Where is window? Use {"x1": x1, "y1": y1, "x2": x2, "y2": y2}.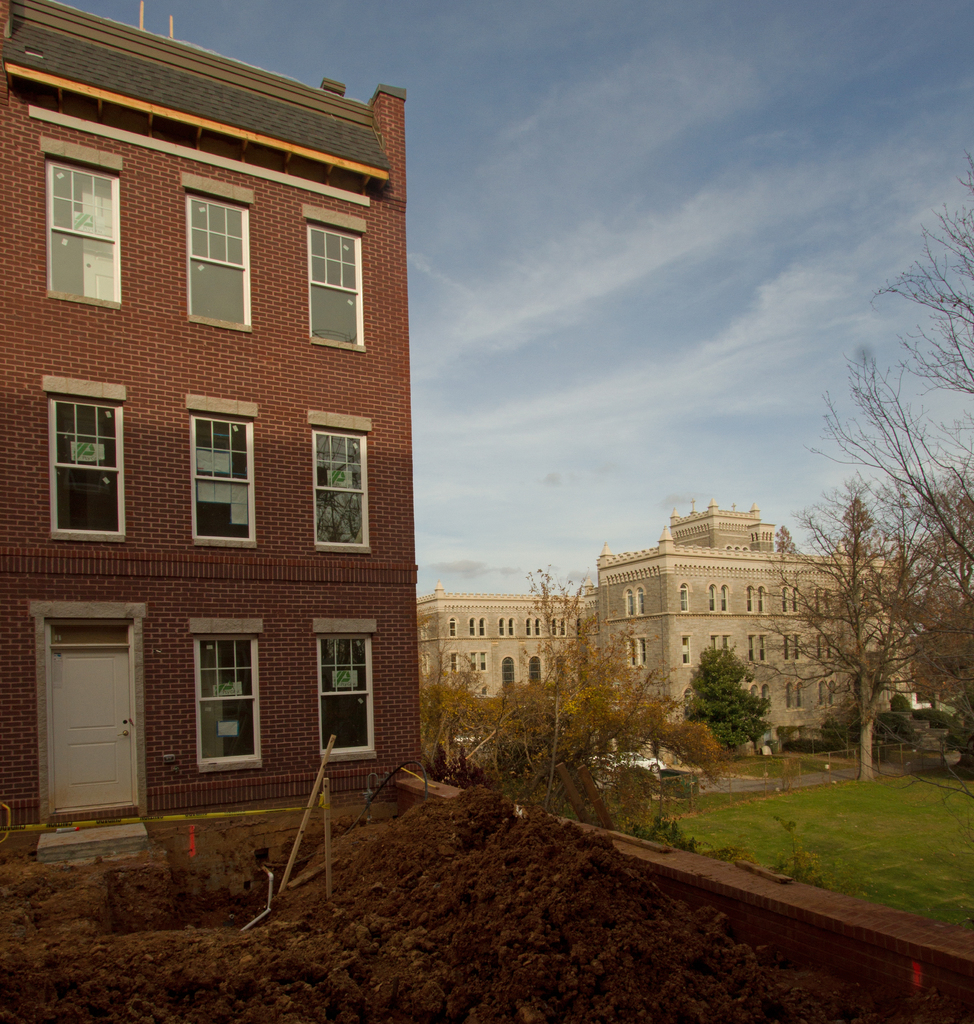
{"x1": 724, "y1": 638, "x2": 728, "y2": 657}.
